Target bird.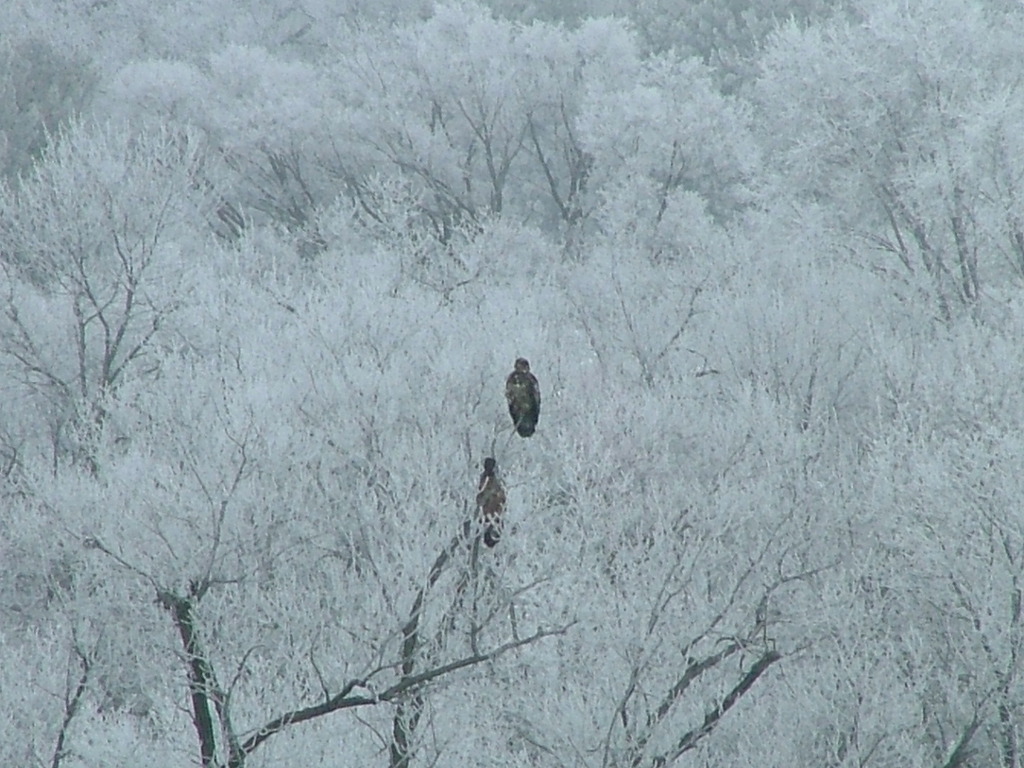
Target region: 498,352,553,449.
